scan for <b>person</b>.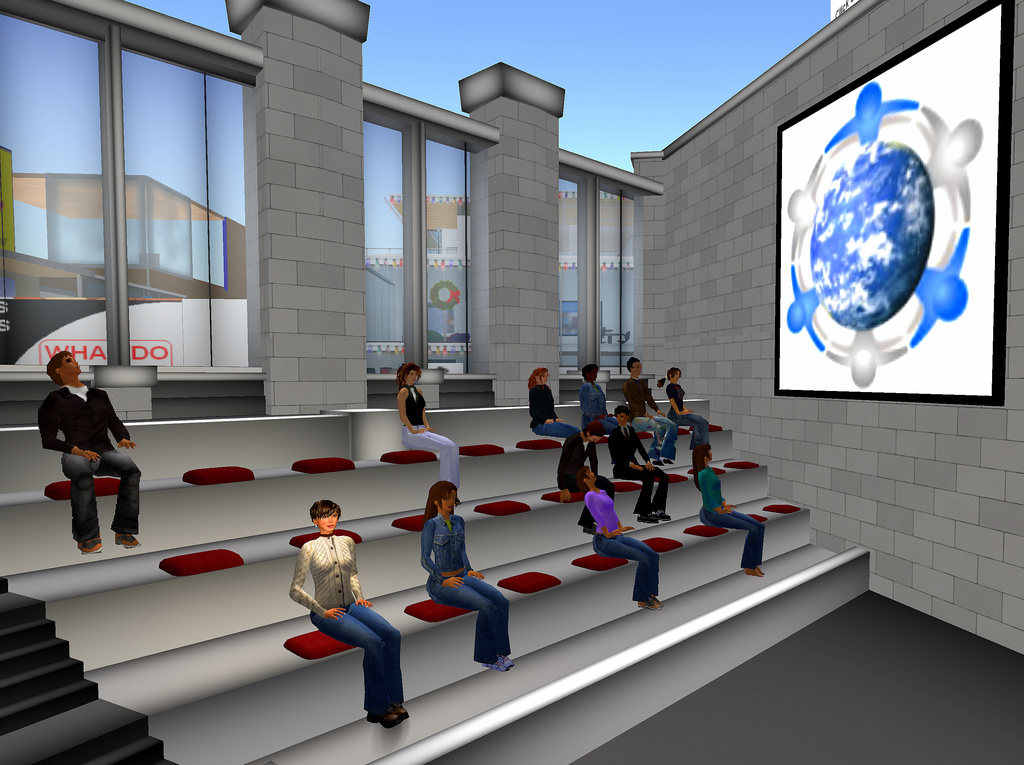
Scan result: <region>608, 410, 675, 526</region>.
